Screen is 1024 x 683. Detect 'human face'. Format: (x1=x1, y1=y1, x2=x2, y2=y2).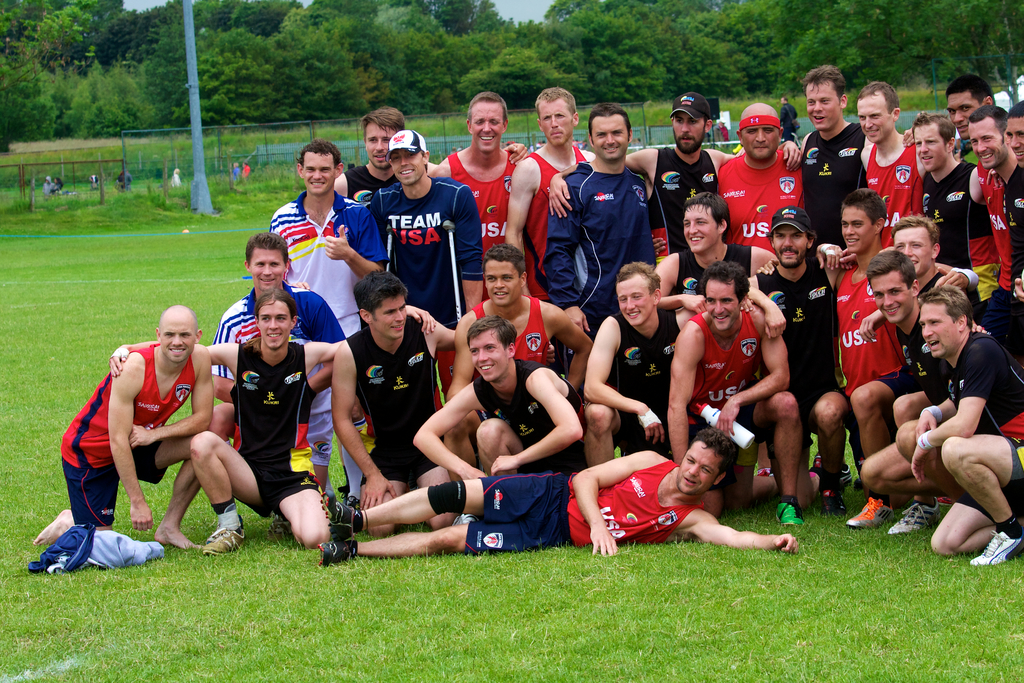
(x1=592, y1=117, x2=623, y2=161).
